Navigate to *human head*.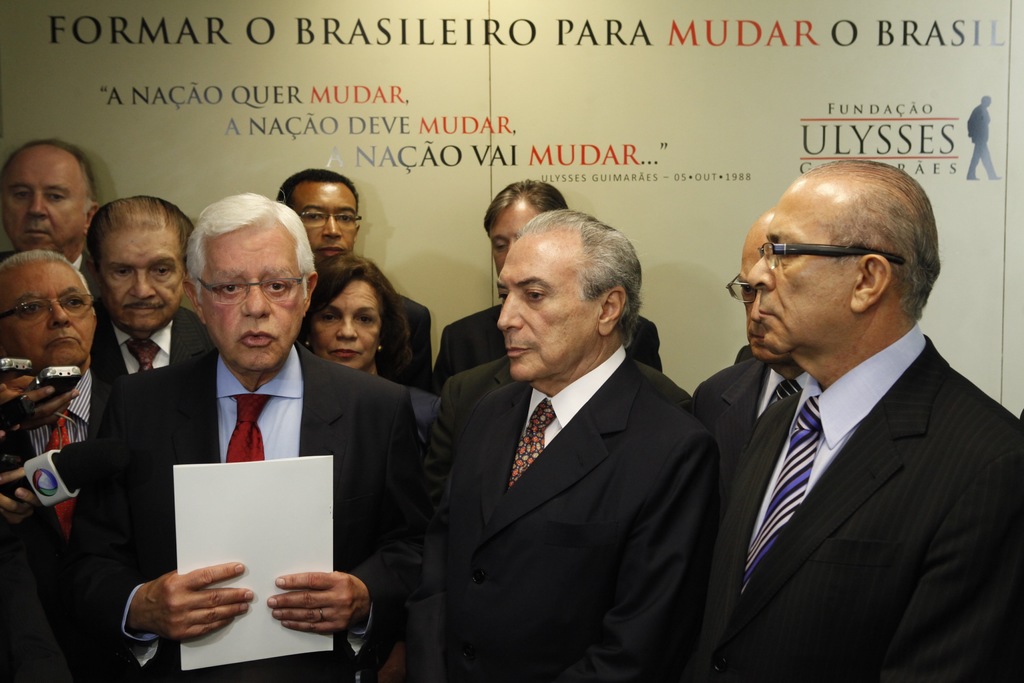
Navigation target: box(0, 248, 98, 367).
